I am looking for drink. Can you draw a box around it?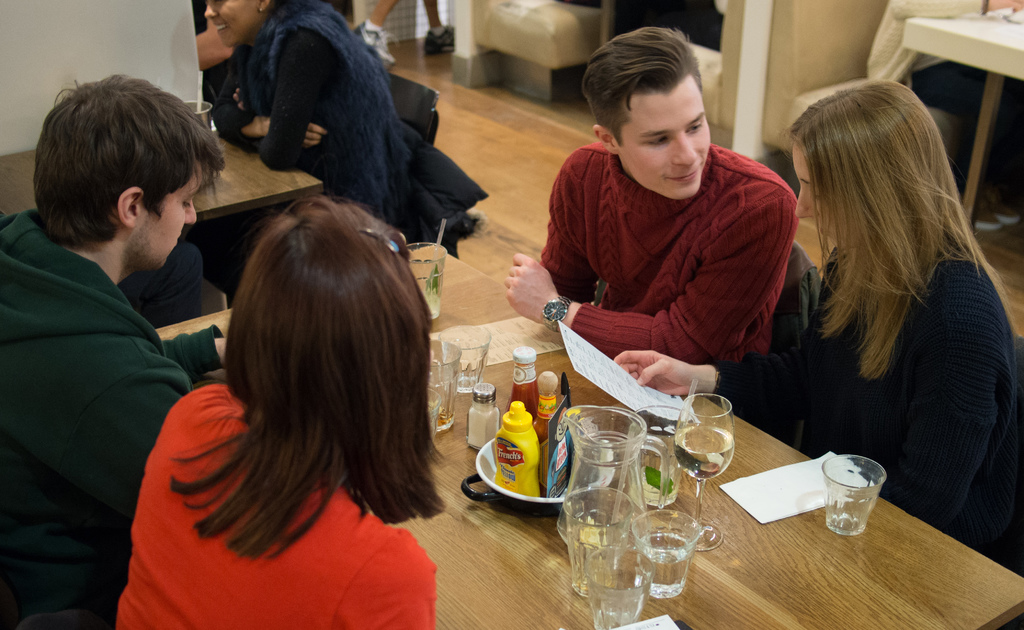
Sure, the bounding box is rect(551, 485, 640, 540).
